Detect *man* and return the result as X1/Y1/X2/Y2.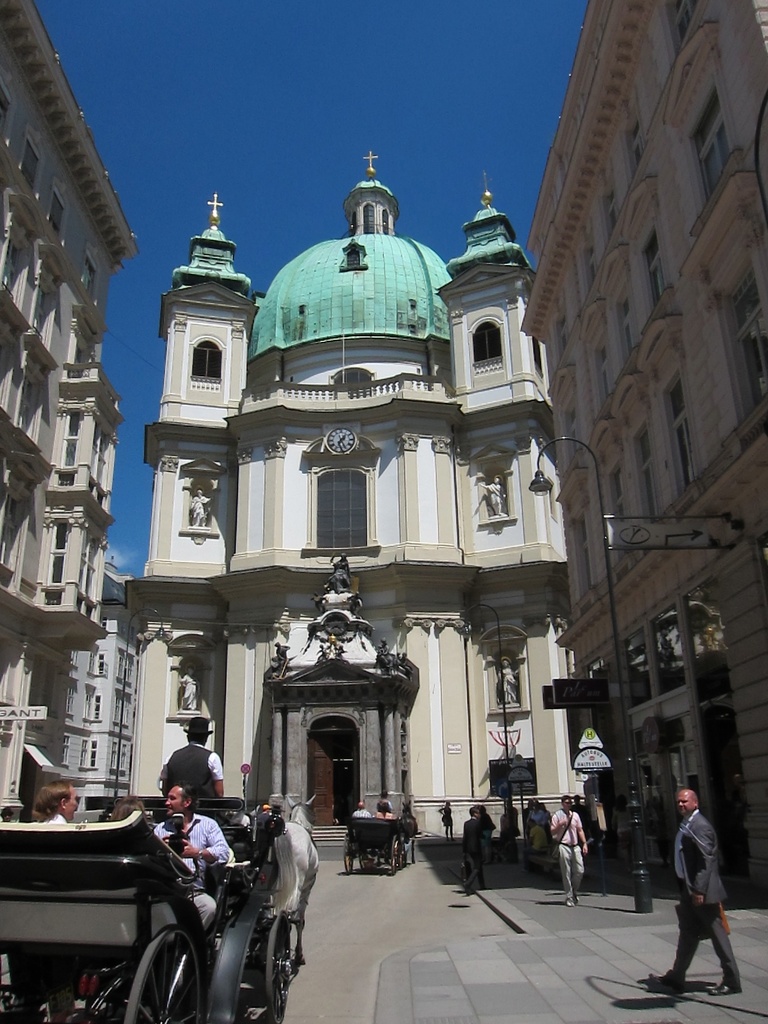
652/753/752/1002.
